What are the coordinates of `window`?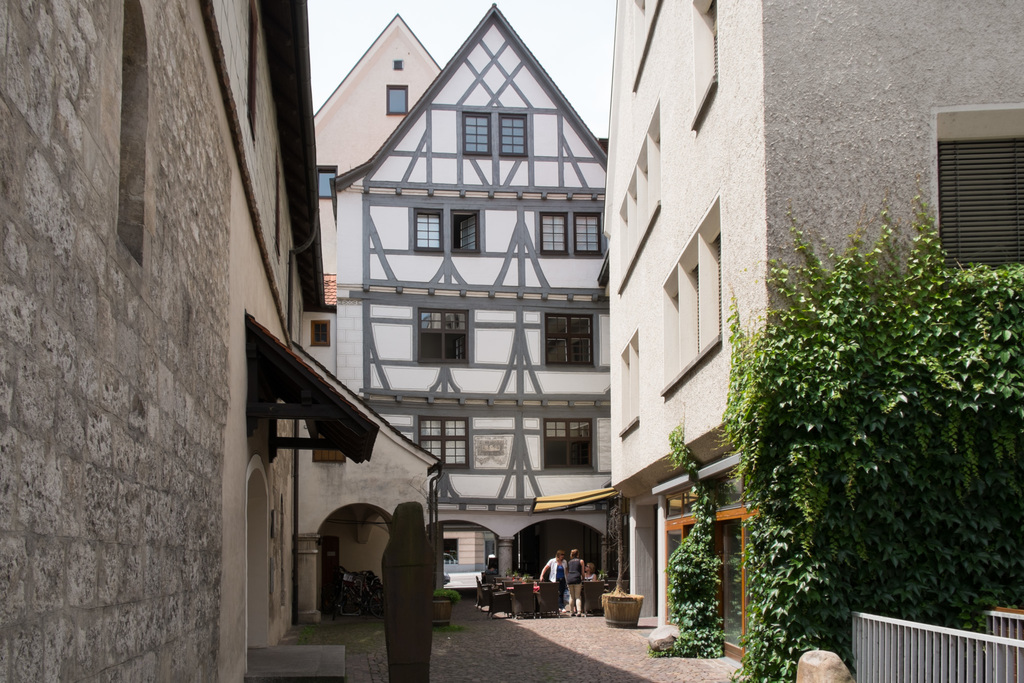
687:0:717:130.
